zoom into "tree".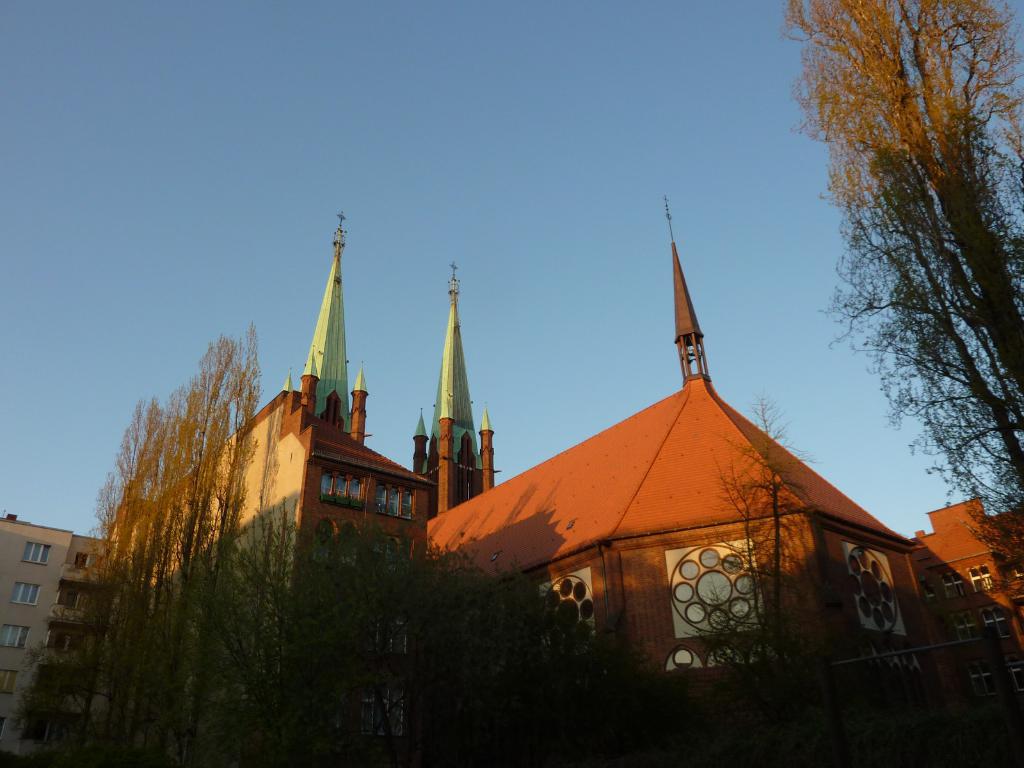
Zoom target: (x1=797, y1=0, x2=1023, y2=392).
